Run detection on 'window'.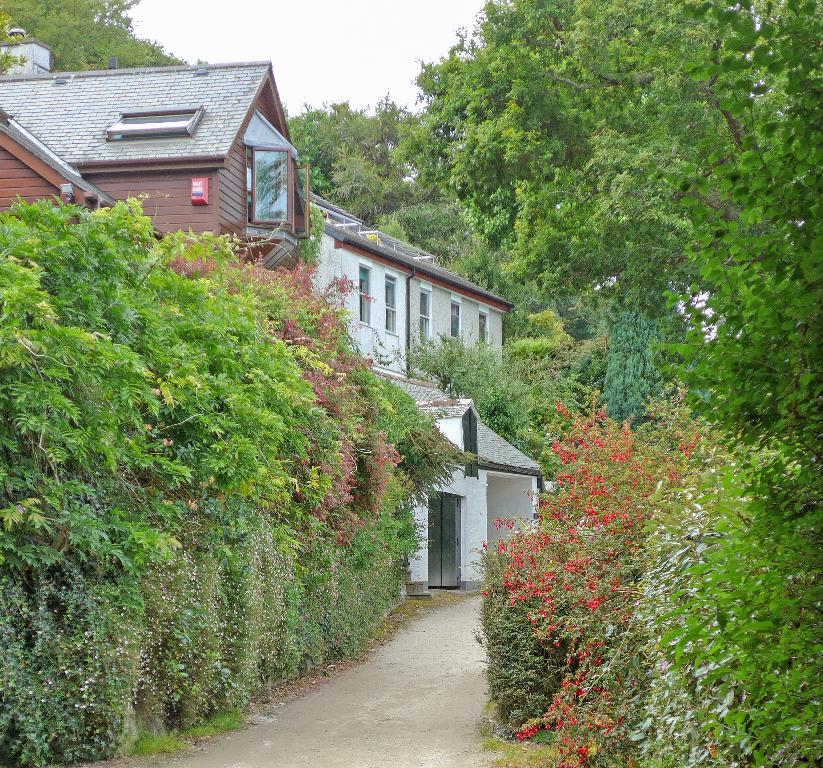
Result: box=[459, 406, 482, 479].
